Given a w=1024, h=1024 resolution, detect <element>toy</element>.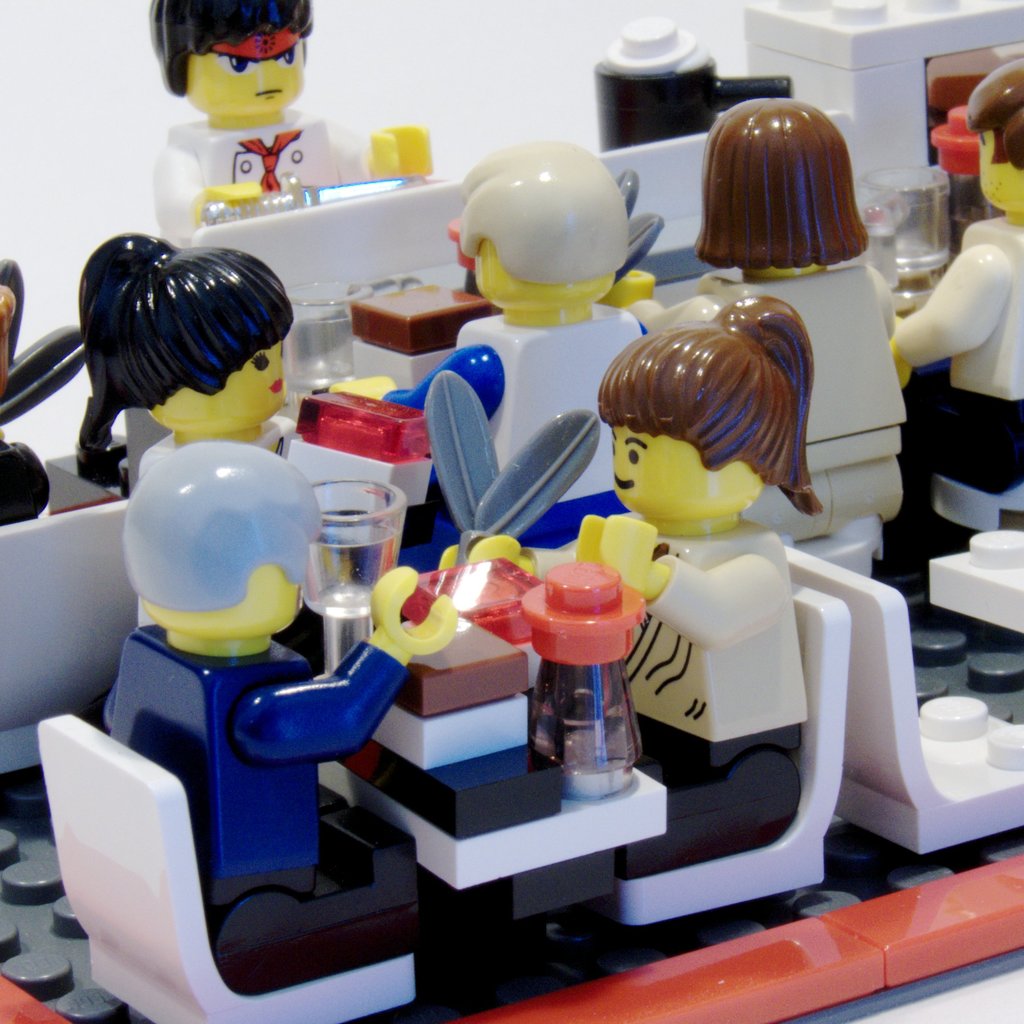
bbox=[329, 346, 521, 447].
